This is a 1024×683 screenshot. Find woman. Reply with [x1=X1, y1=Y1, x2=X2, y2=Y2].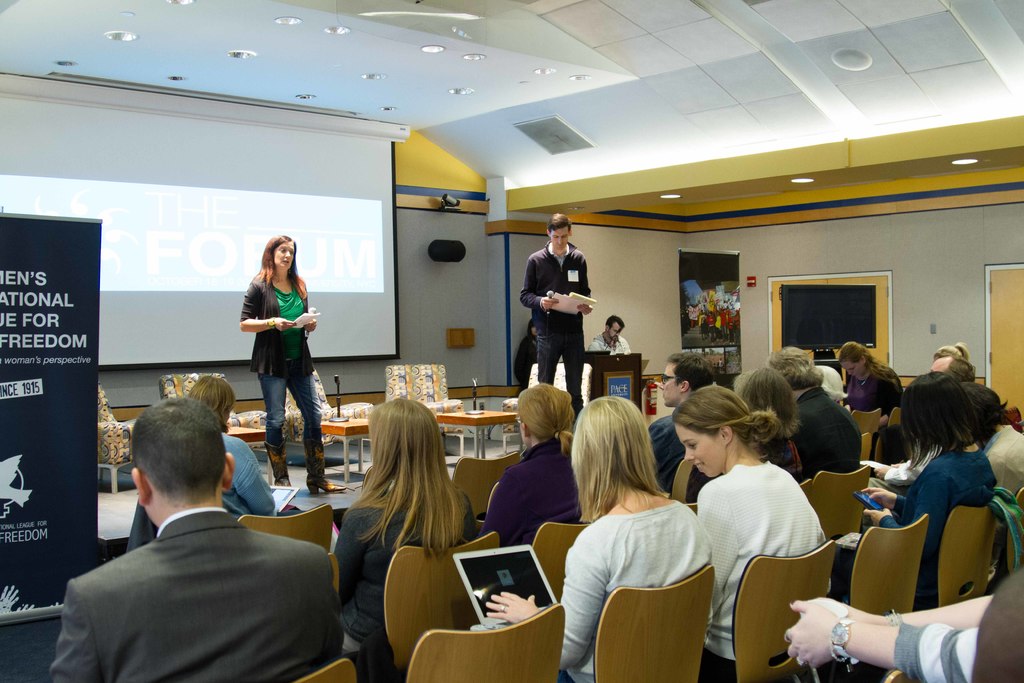
[x1=686, y1=368, x2=803, y2=504].
